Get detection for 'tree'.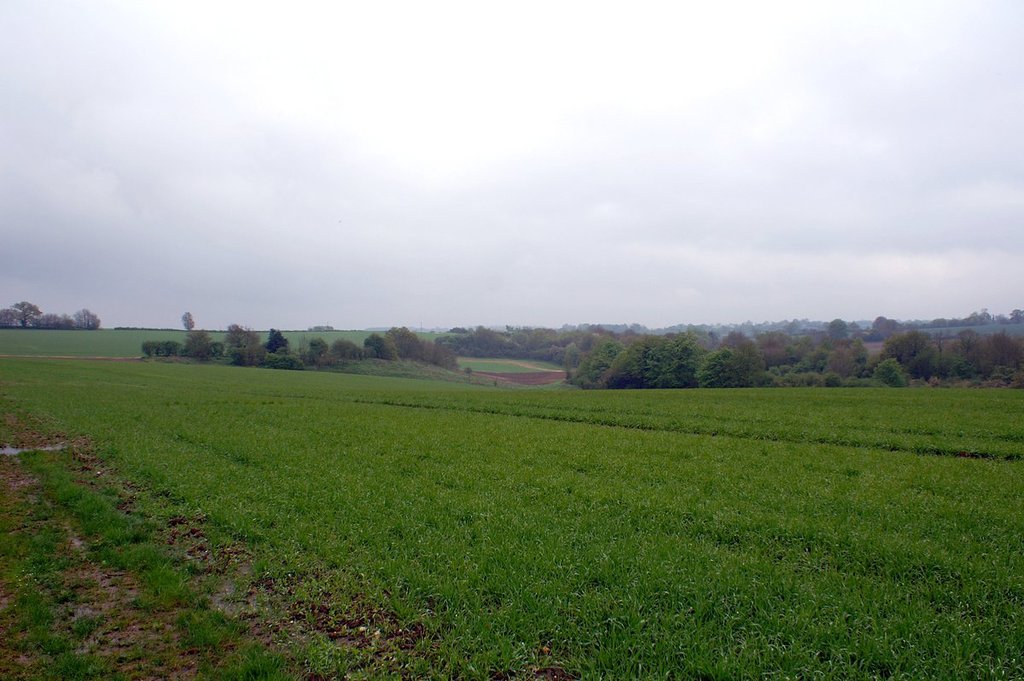
Detection: {"left": 329, "top": 337, "right": 359, "bottom": 358}.
